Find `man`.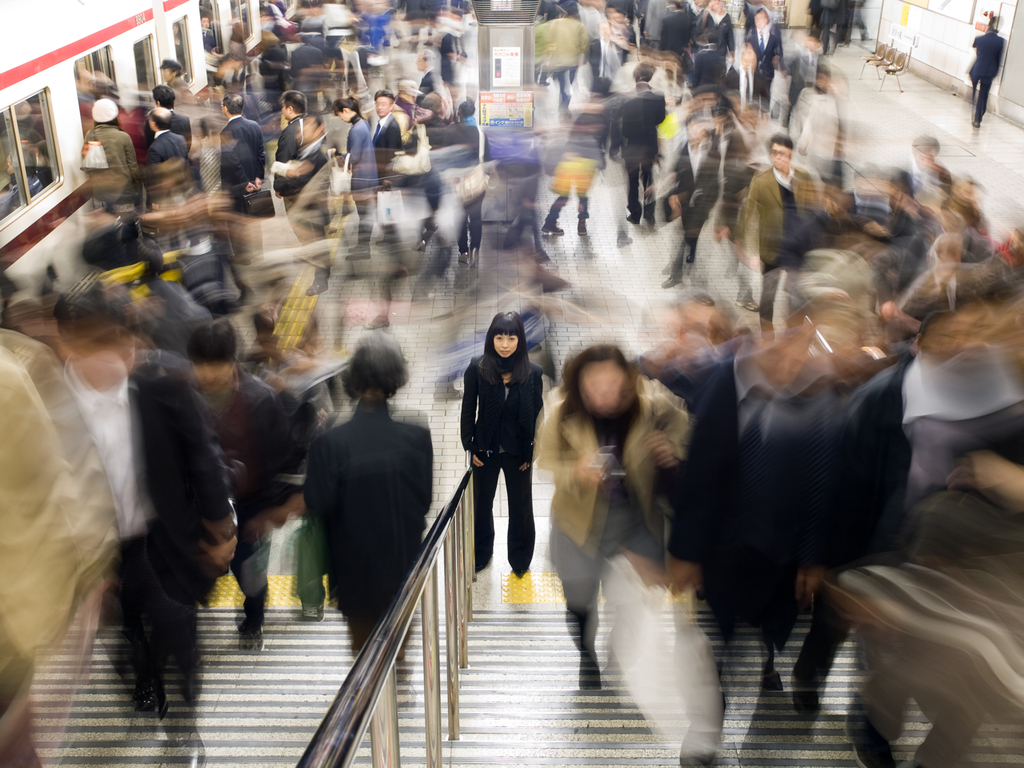
[left=146, top=106, right=201, bottom=255].
